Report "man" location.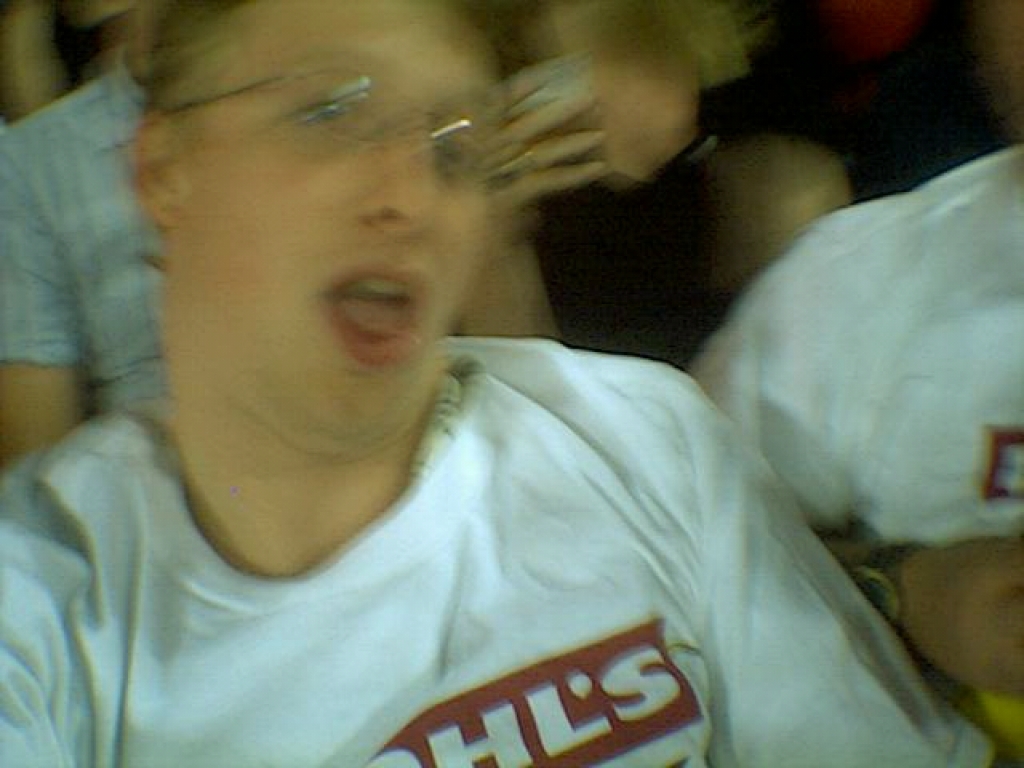
Report: detection(0, 0, 947, 761).
